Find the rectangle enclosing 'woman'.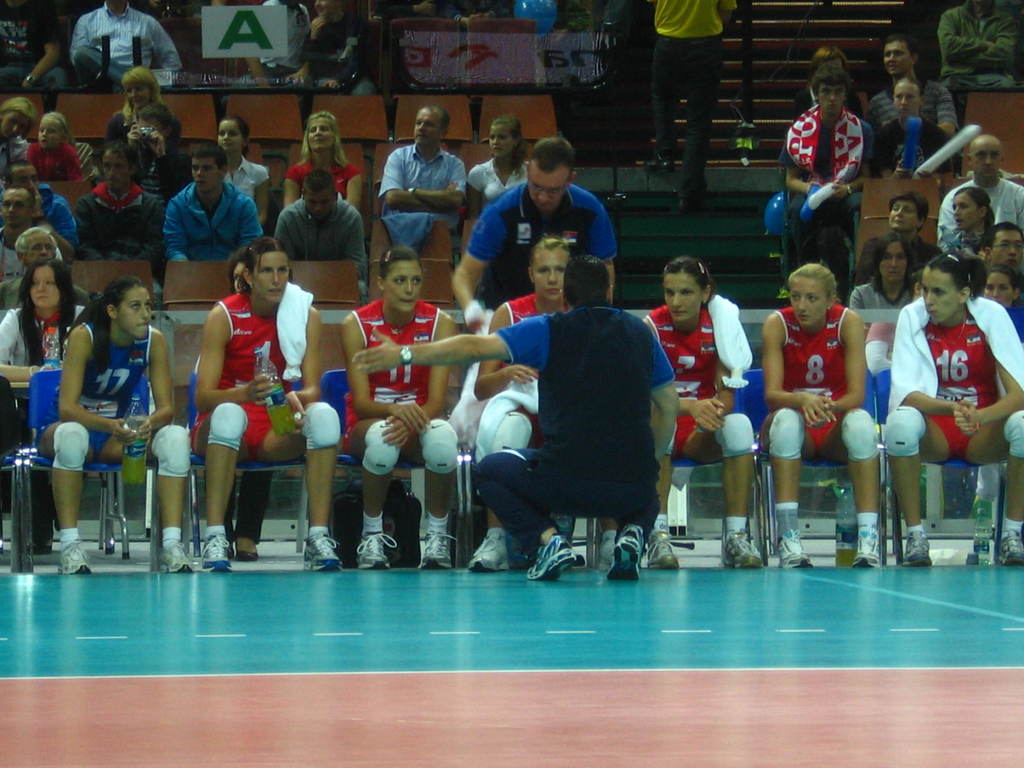
<region>461, 114, 542, 244</region>.
